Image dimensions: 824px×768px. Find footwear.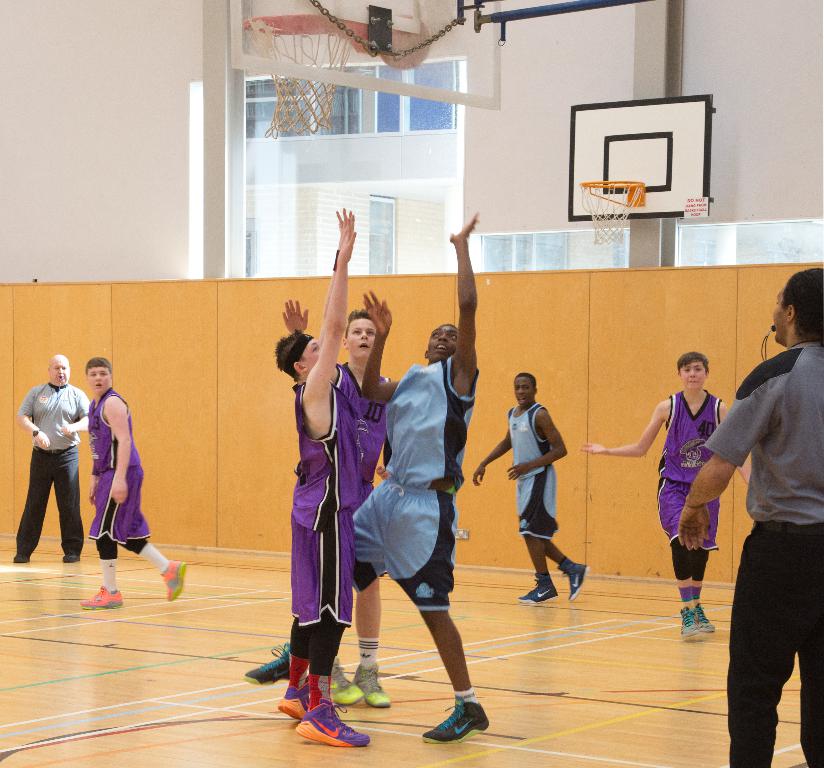
(left=293, top=697, right=372, bottom=752).
